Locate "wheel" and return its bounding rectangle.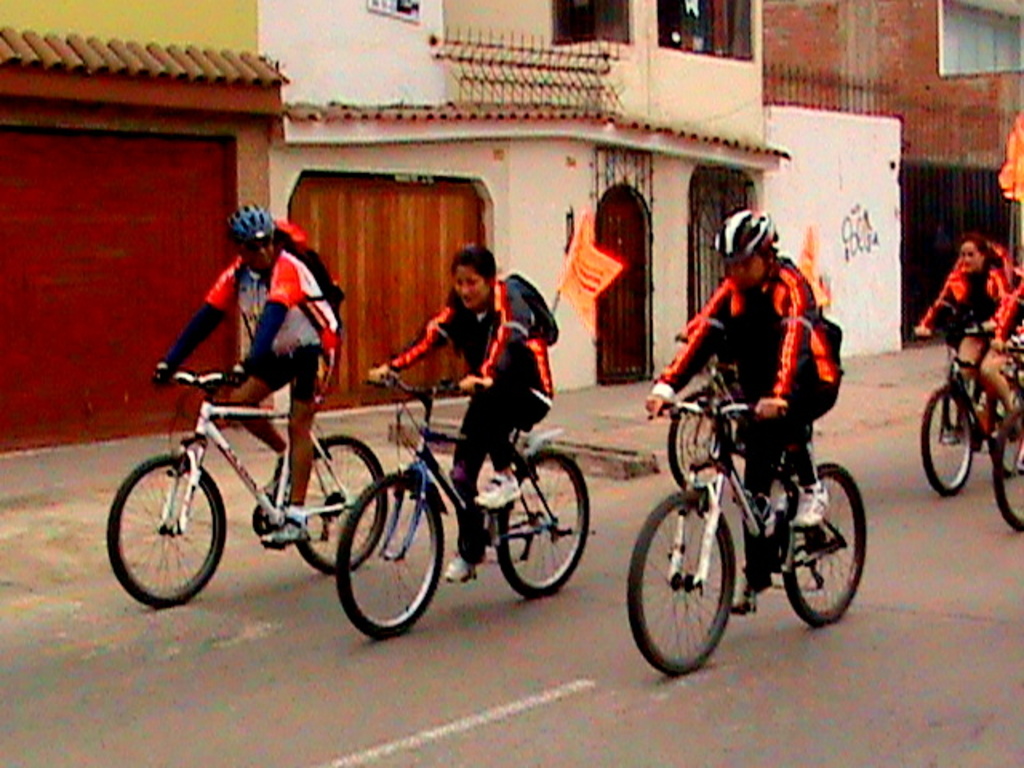
(x1=766, y1=450, x2=874, y2=634).
